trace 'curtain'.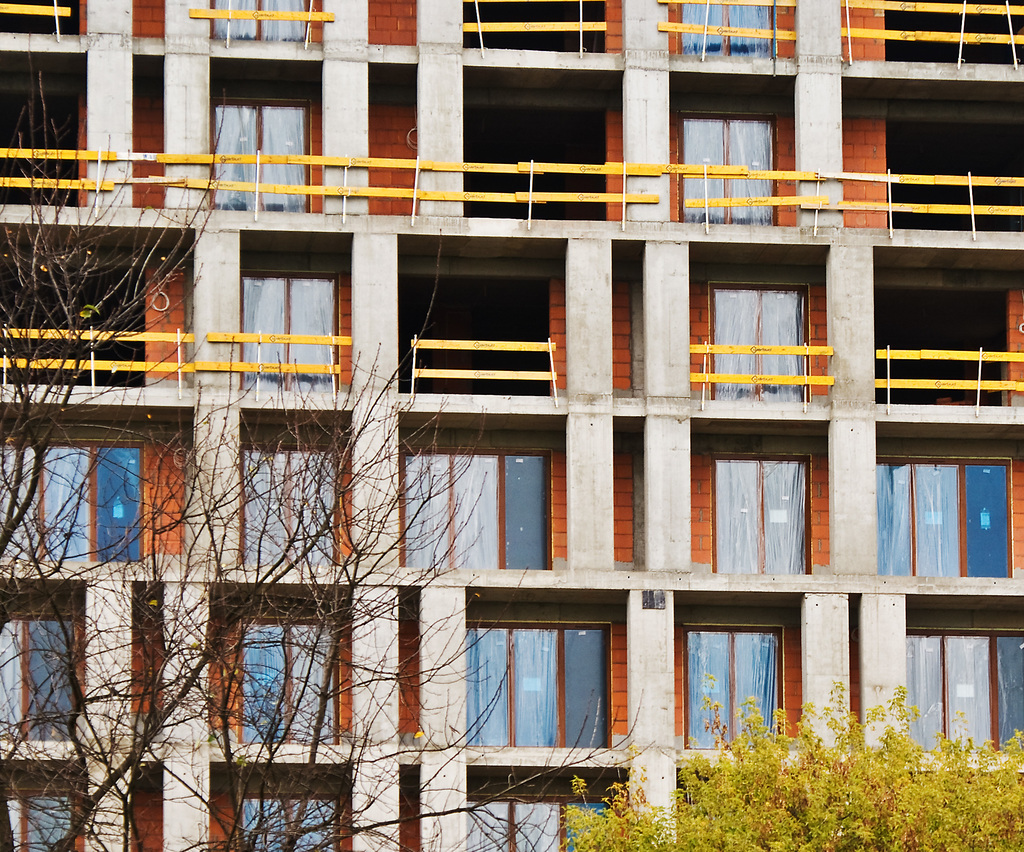
Traced to crop(726, 2, 776, 59).
